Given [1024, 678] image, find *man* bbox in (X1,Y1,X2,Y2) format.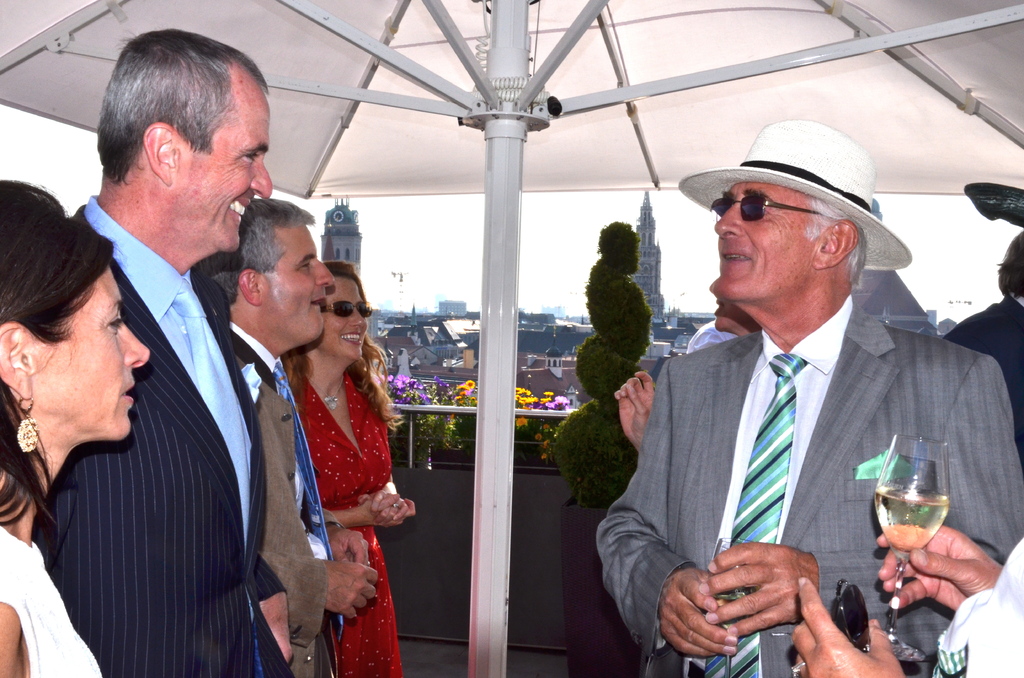
(592,125,1023,677).
